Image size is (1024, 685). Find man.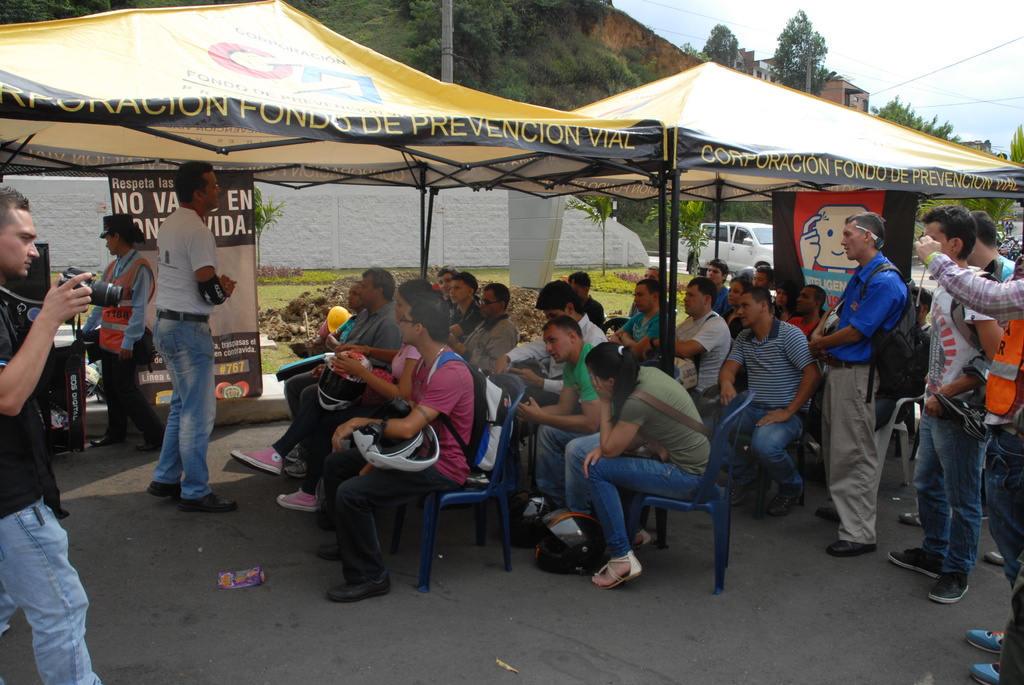
<region>631, 269, 666, 313</region>.
